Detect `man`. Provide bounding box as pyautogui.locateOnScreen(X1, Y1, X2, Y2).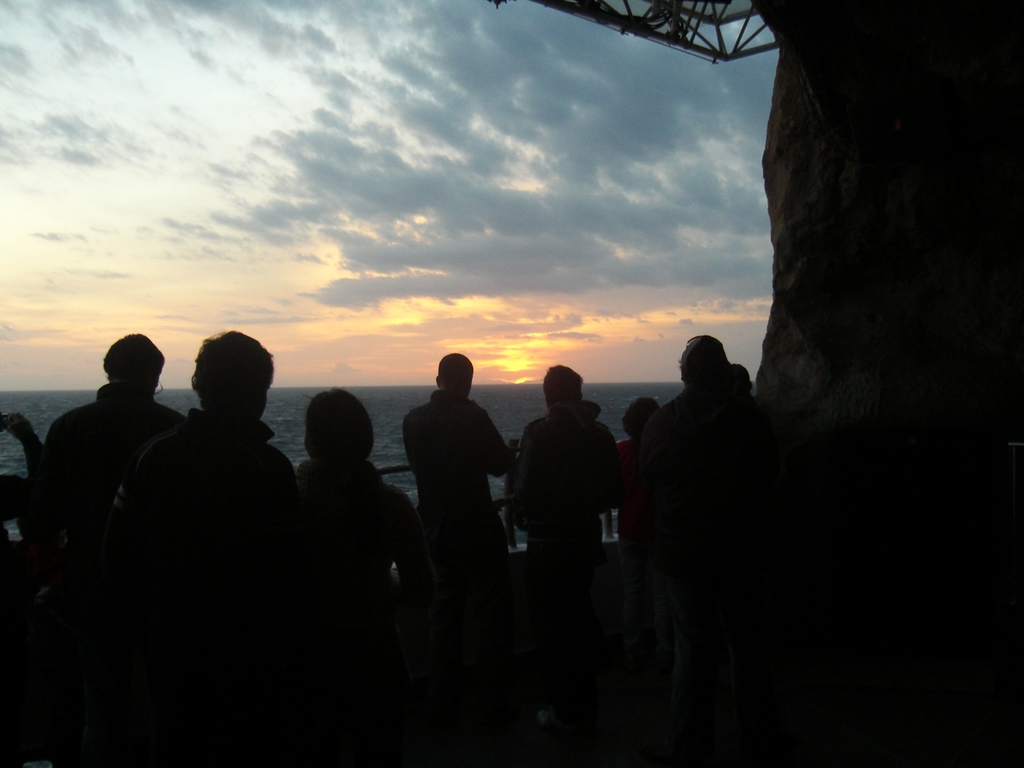
pyautogui.locateOnScreen(511, 365, 616, 730).
